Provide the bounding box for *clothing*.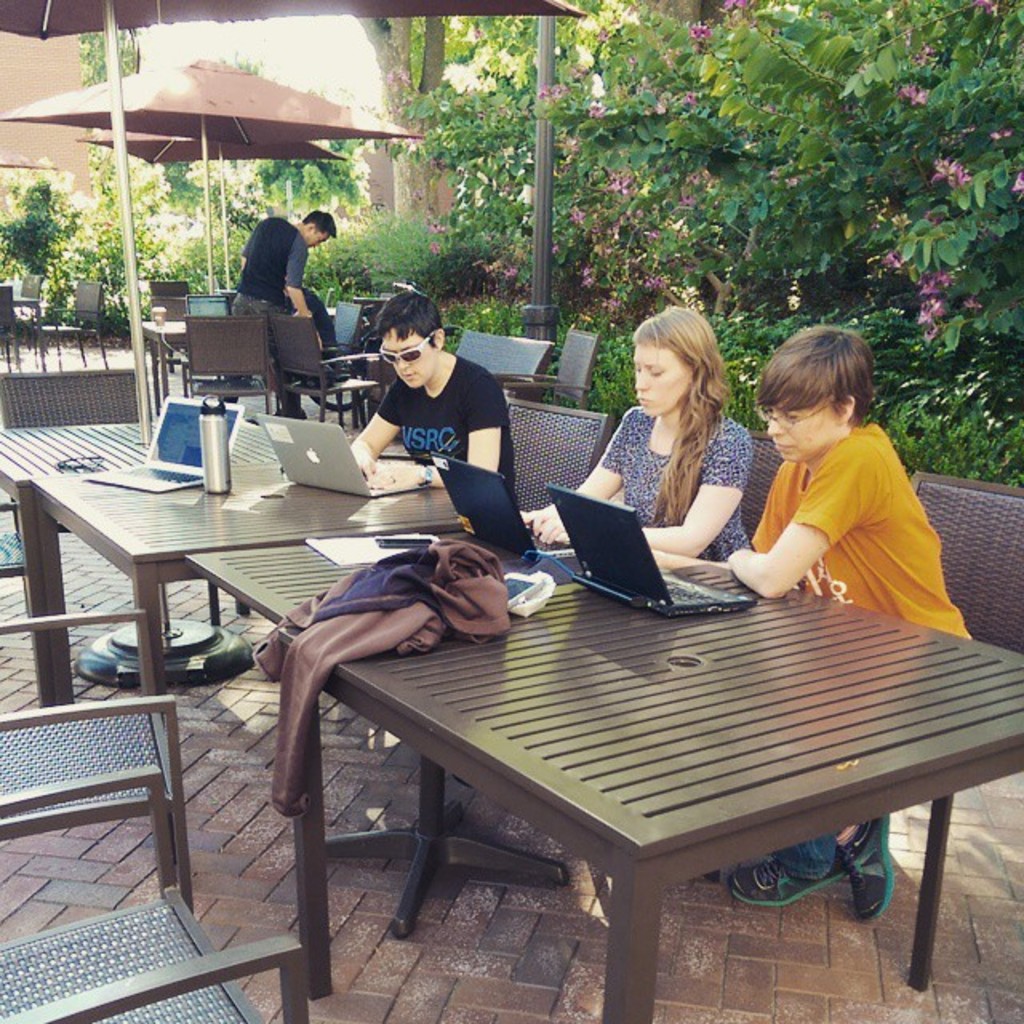
Rect(754, 421, 982, 877).
